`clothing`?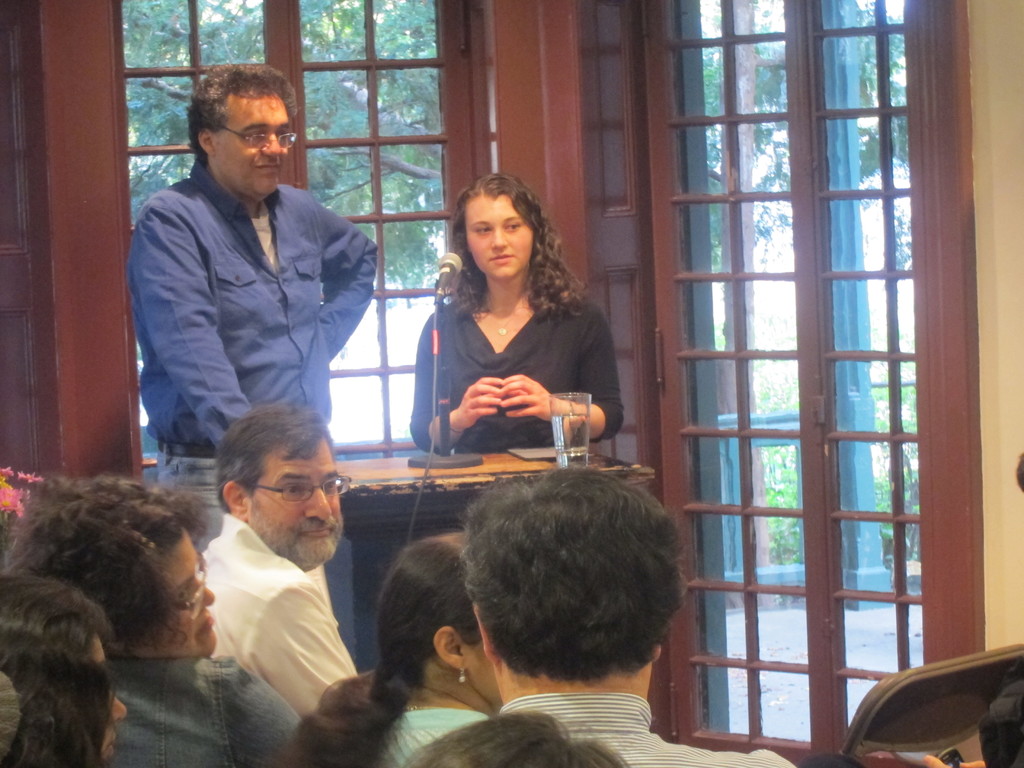
[left=132, top=161, right=380, bottom=560]
